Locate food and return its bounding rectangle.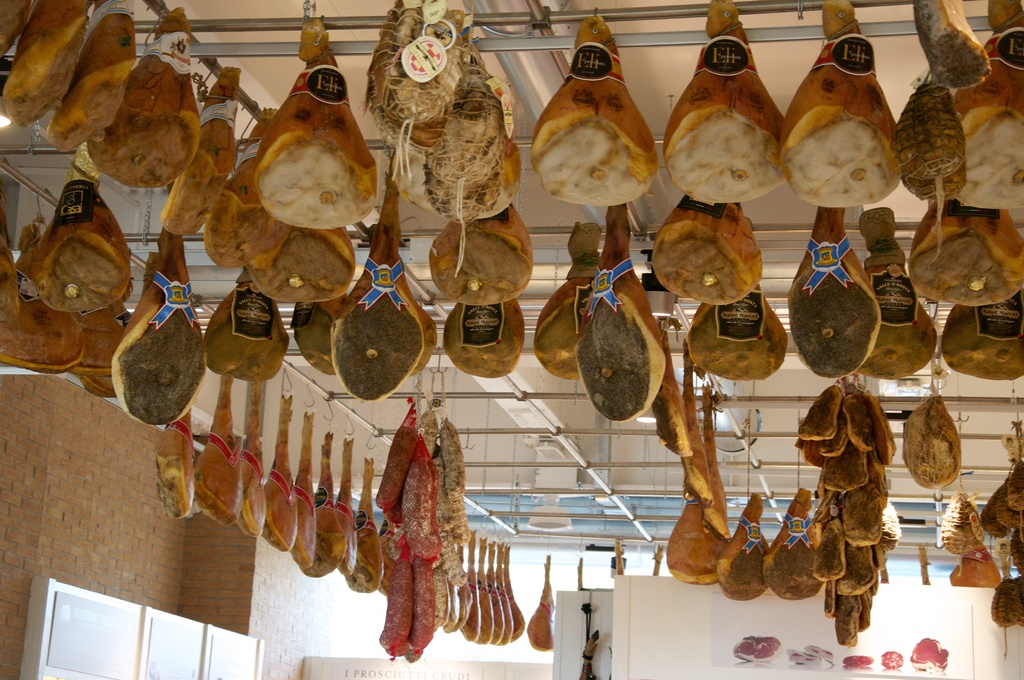
{"left": 850, "top": 207, "right": 941, "bottom": 378}.
